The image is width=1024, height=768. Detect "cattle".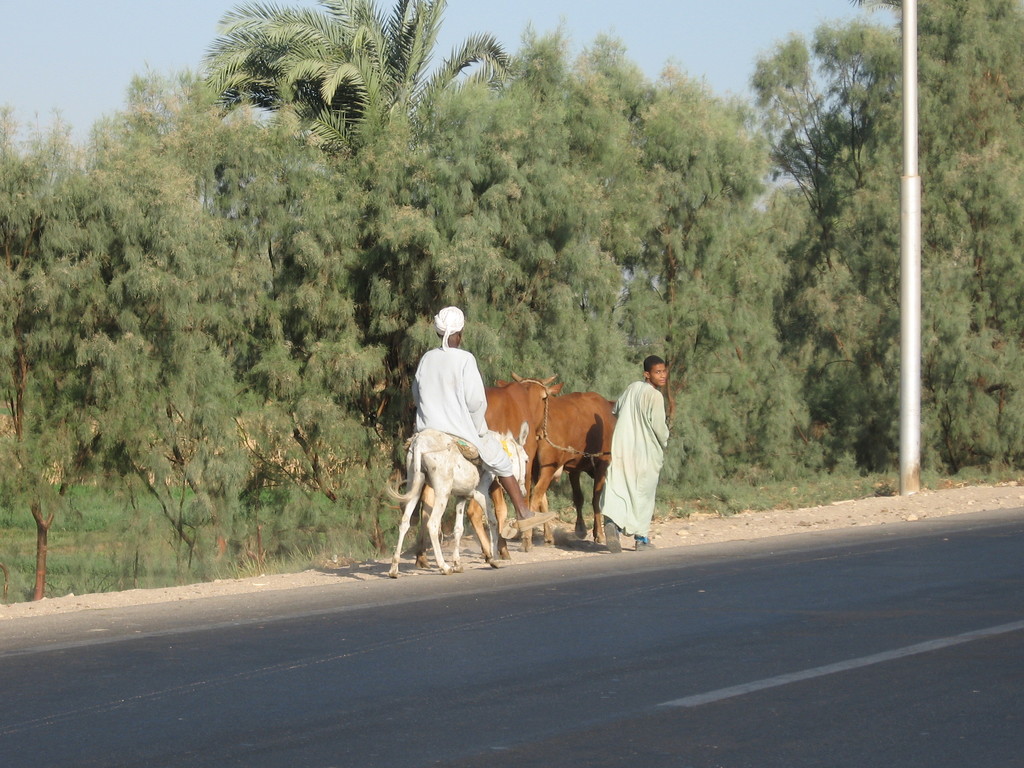
Detection: box(380, 420, 530, 577).
